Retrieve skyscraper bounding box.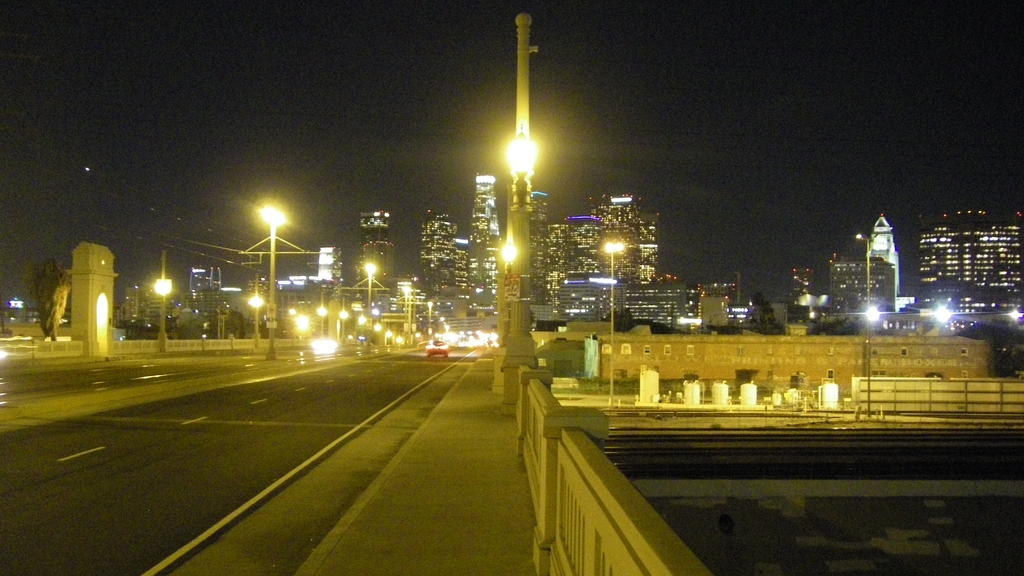
Bounding box: (908, 186, 1011, 324).
